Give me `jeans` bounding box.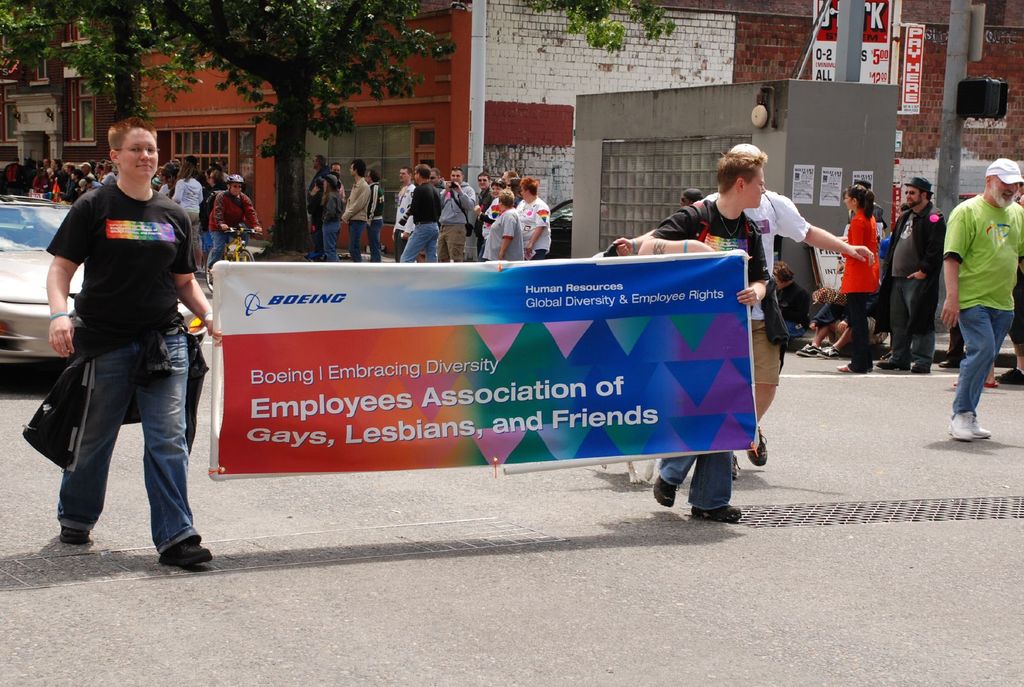
{"x1": 658, "y1": 448, "x2": 730, "y2": 506}.
